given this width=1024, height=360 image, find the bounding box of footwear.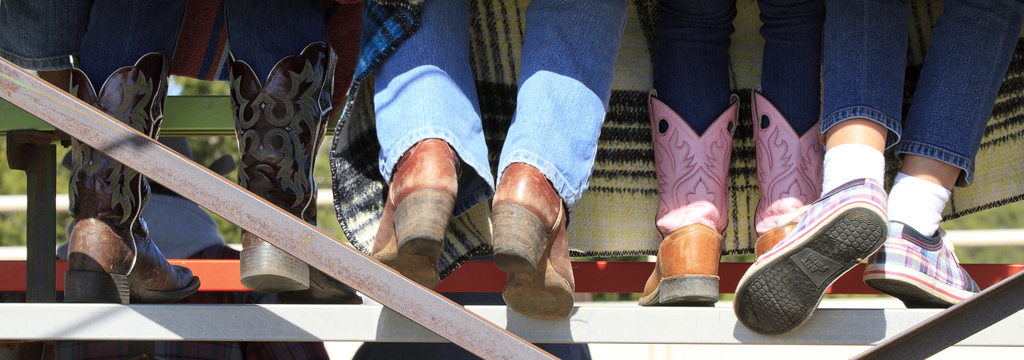
l=879, t=181, r=973, b=316.
